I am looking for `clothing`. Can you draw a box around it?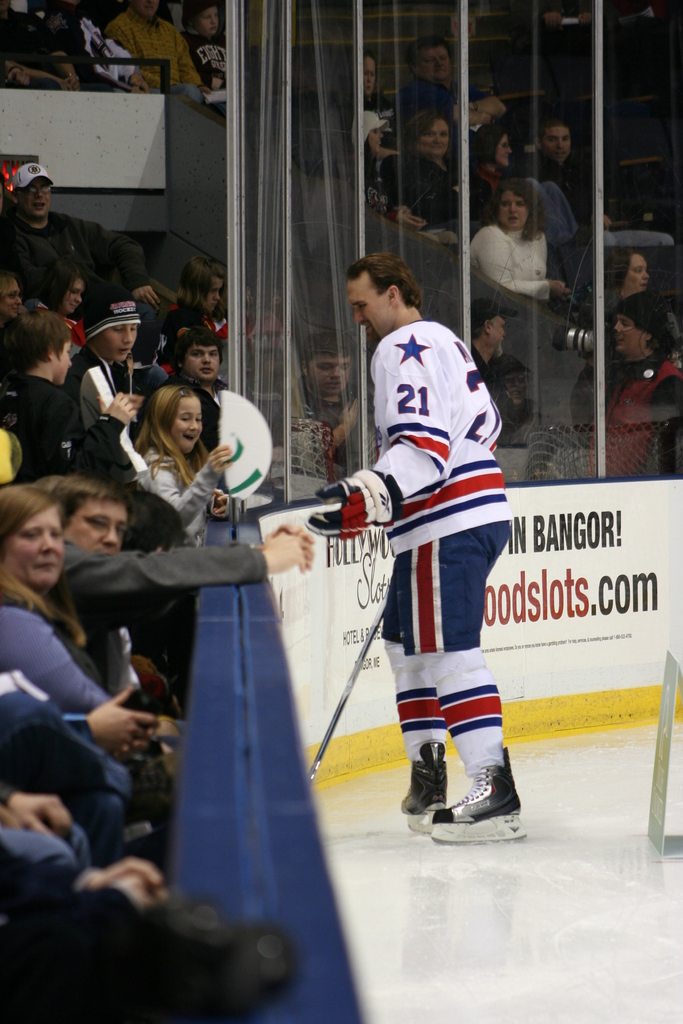
Sure, the bounding box is (547,177,676,266).
